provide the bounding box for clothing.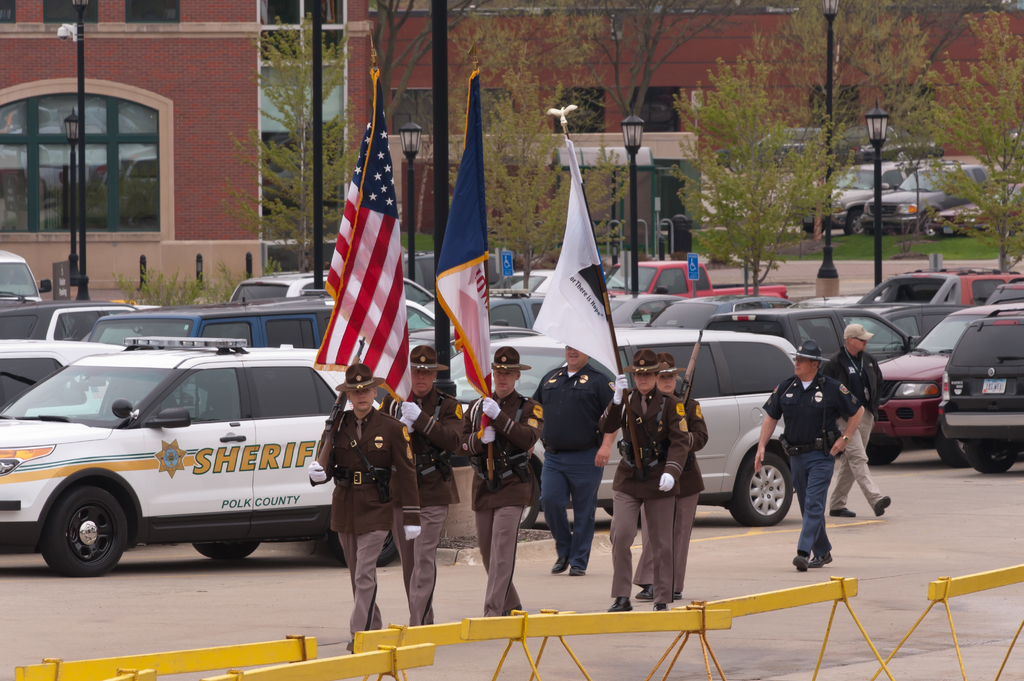
(left=319, top=406, right=425, bottom=643).
